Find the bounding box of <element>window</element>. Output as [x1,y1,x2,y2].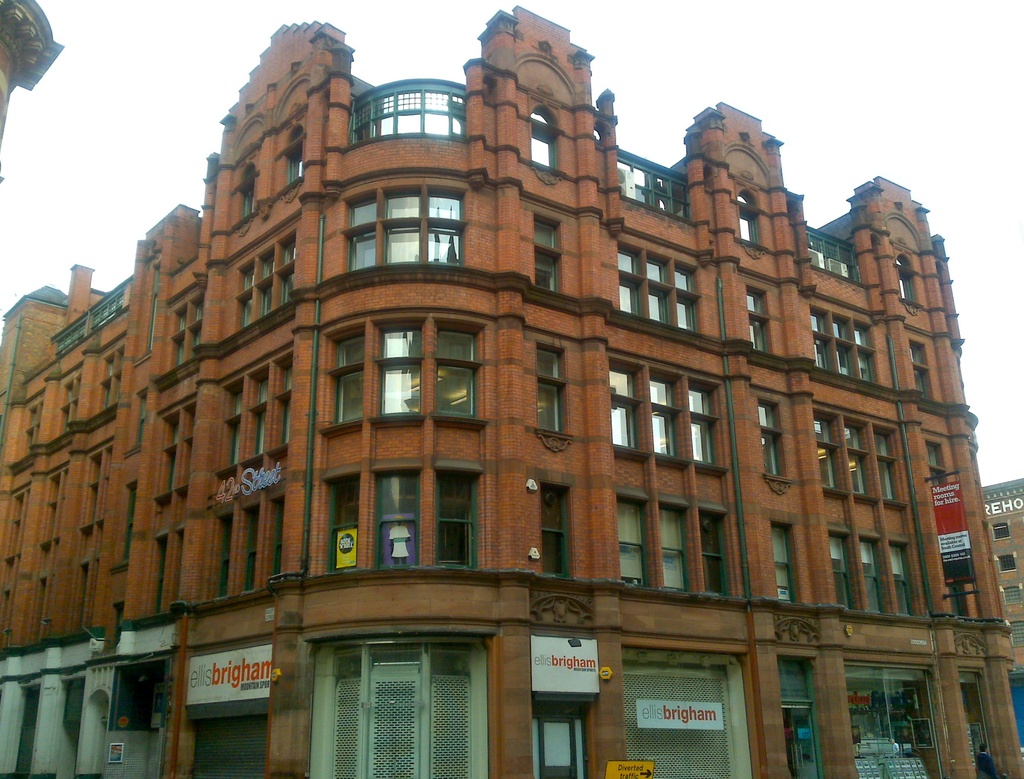
[353,300,490,456].
